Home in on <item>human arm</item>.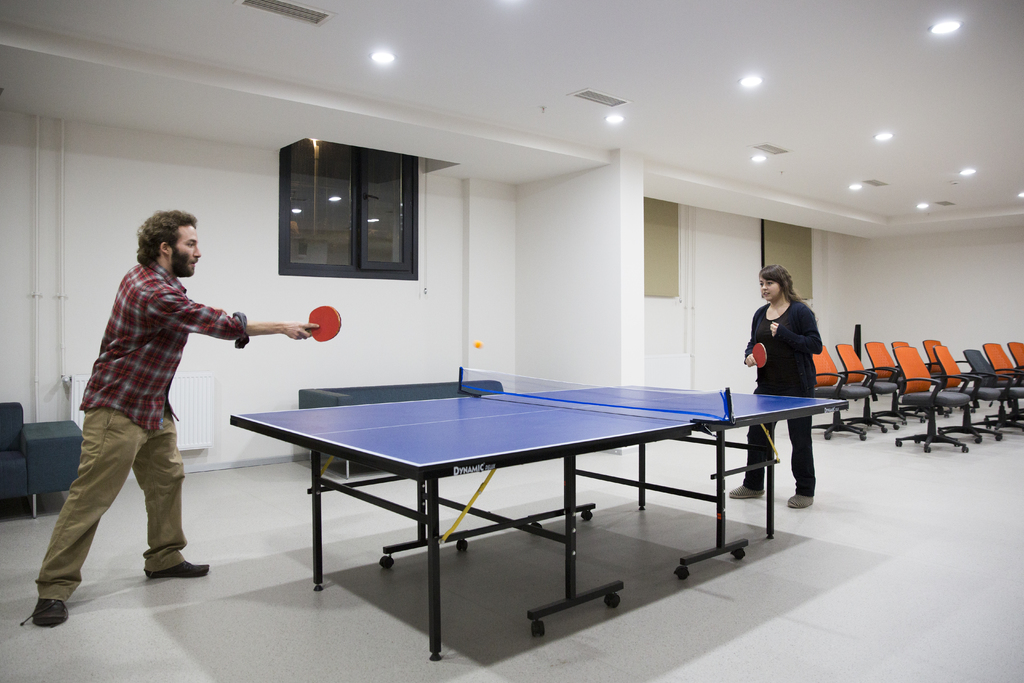
Homed in at BBox(211, 309, 323, 372).
